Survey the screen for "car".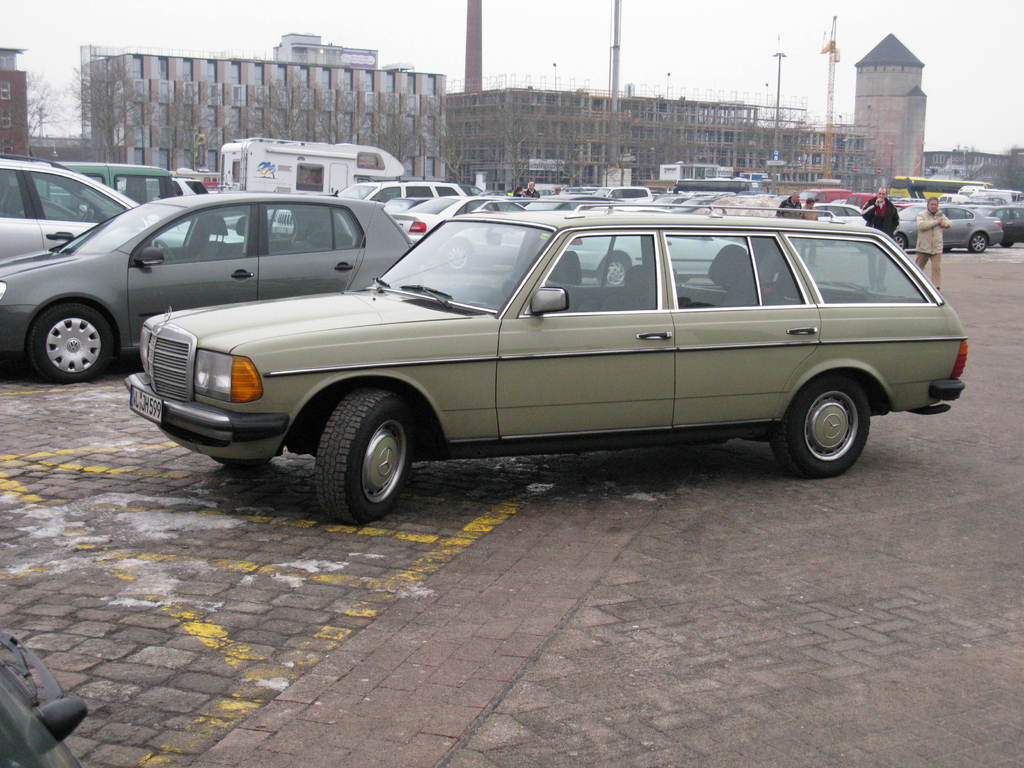
Survey found: bbox=(115, 193, 969, 526).
